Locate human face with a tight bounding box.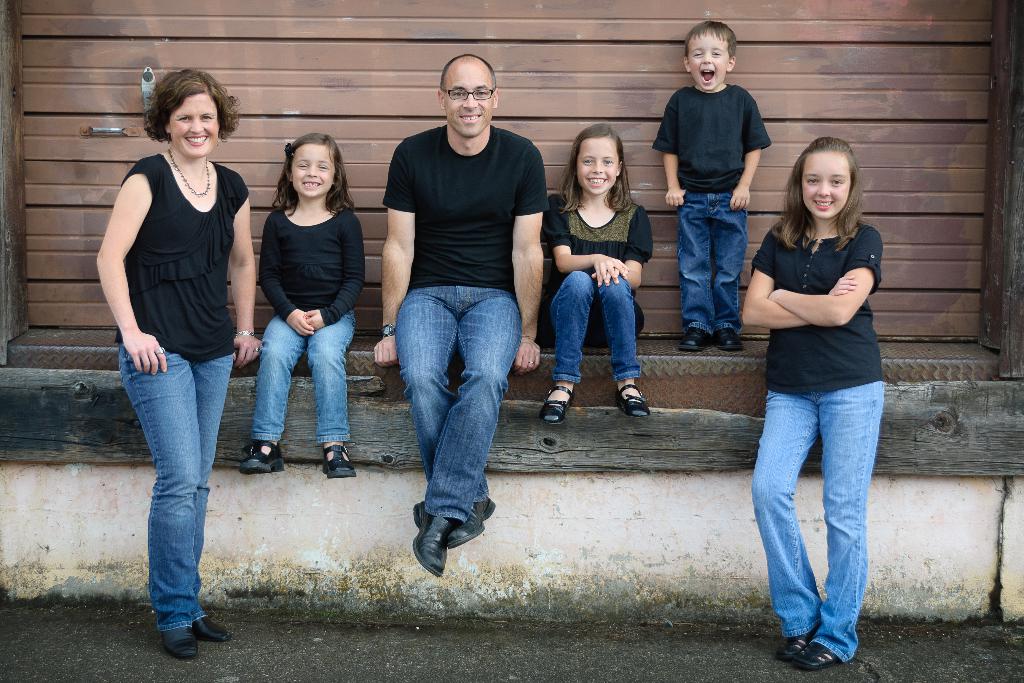
(left=442, top=56, right=497, bottom=138).
